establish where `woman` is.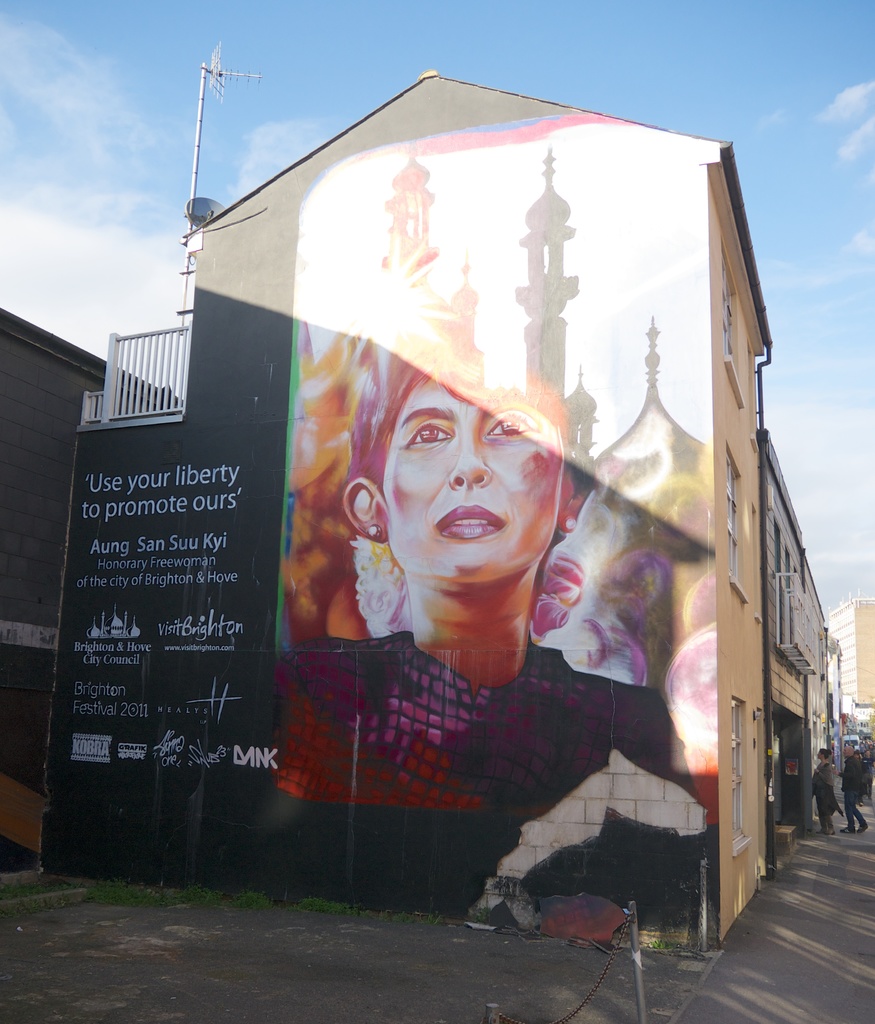
Established at box=[807, 748, 844, 837].
